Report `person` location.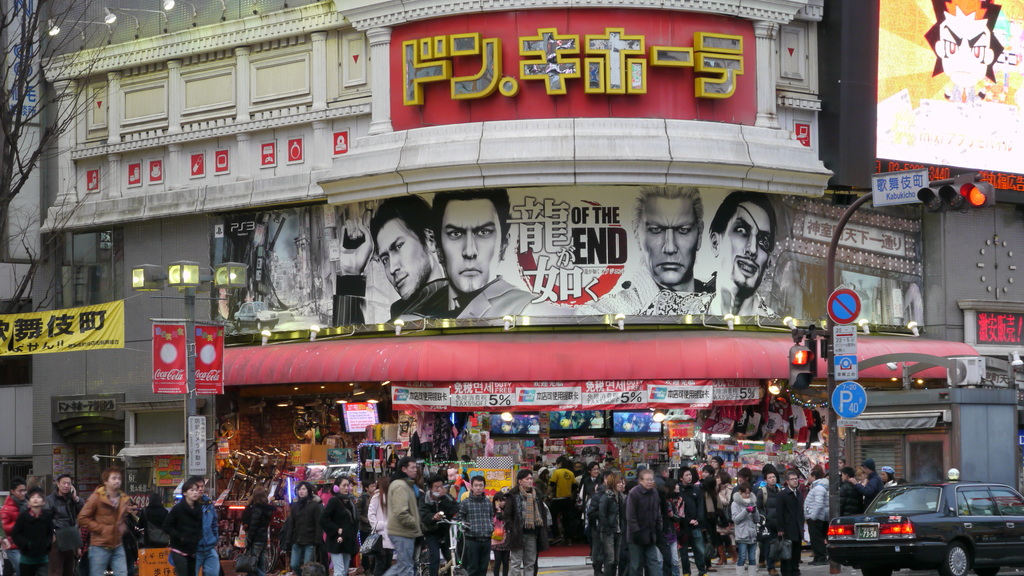
Report: (left=332, top=197, right=459, bottom=323).
